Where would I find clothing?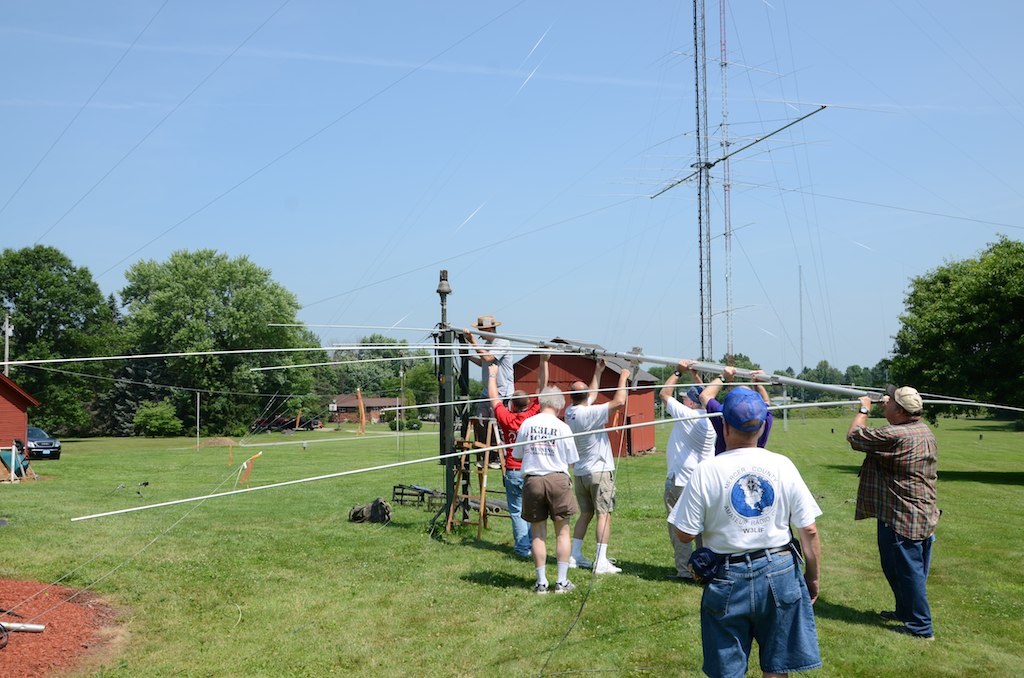
At 668 446 824 677.
